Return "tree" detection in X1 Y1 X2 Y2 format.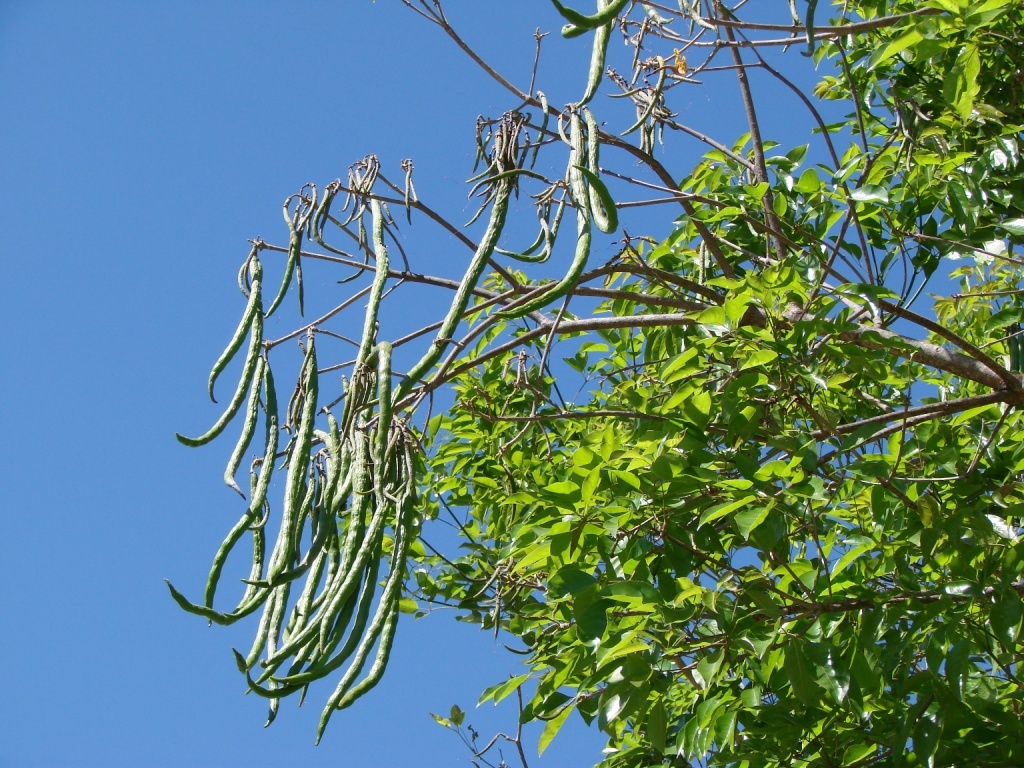
165 0 1023 767.
